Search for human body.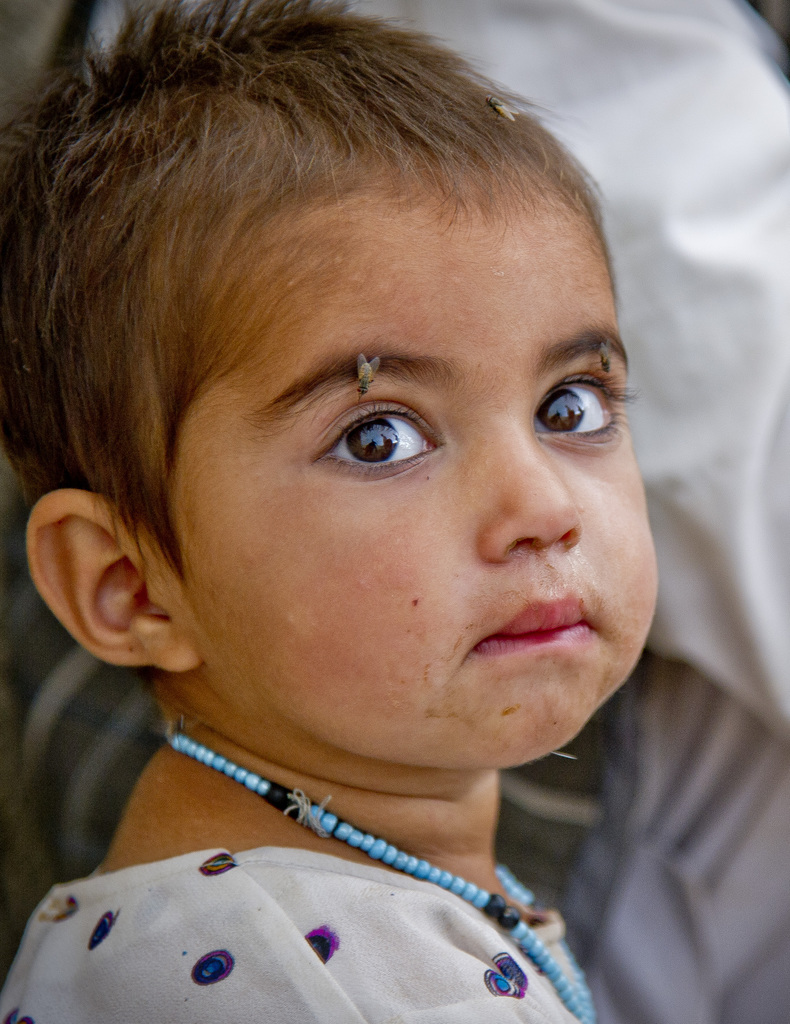
Found at pyautogui.locateOnScreen(0, 0, 656, 1023).
